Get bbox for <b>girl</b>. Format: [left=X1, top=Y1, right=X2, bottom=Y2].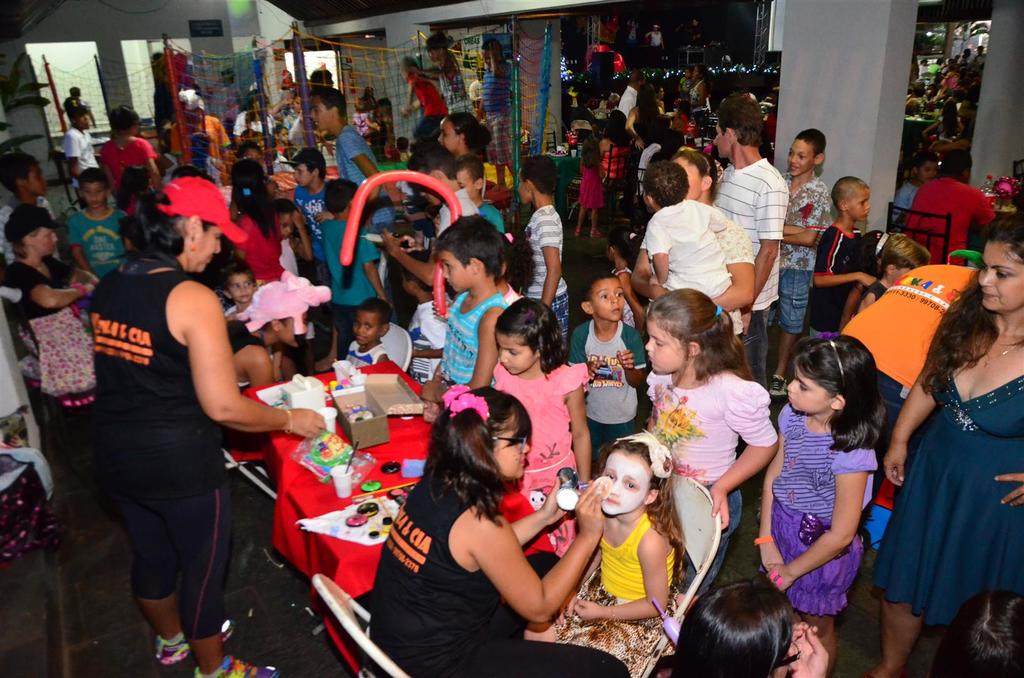
[left=369, top=391, right=629, bottom=677].
